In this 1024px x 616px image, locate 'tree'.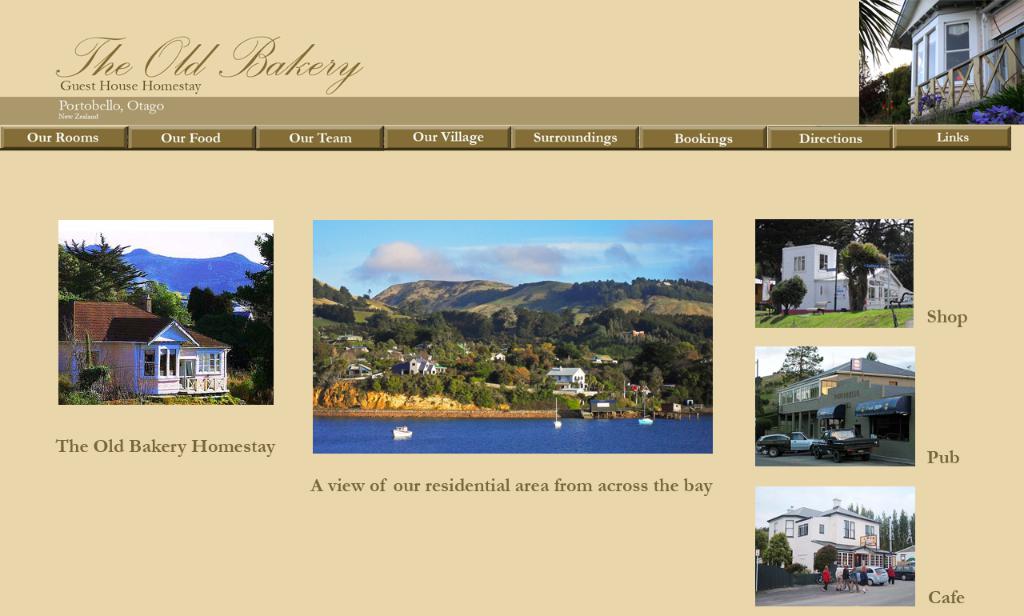
Bounding box: bbox=(135, 228, 282, 402).
